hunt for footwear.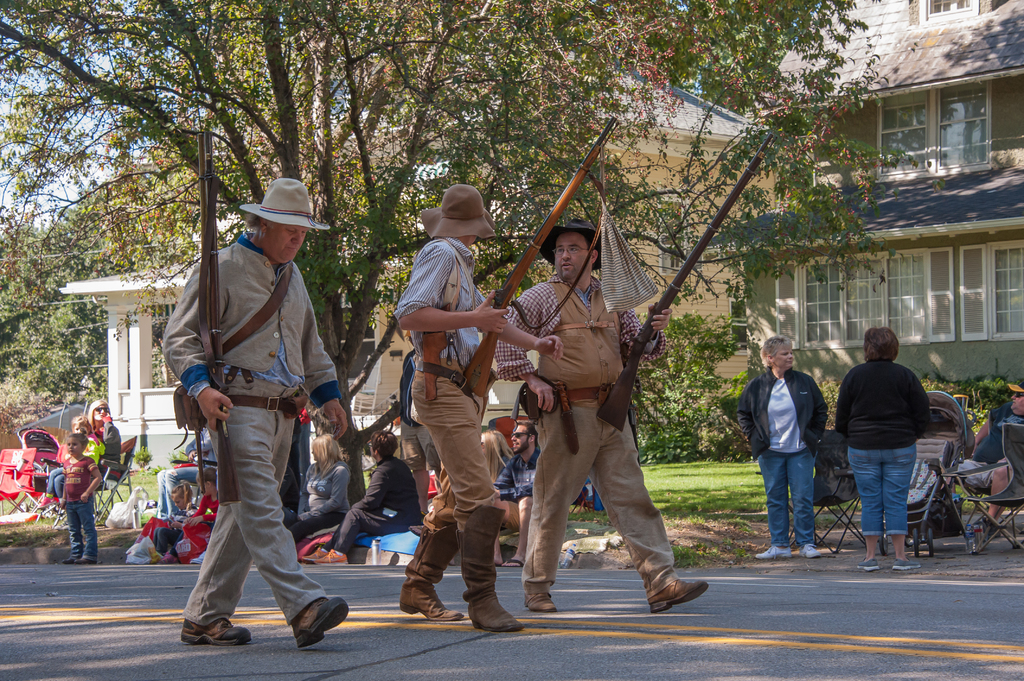
Hunted down at bbox=[756, 545, 794, 561].
